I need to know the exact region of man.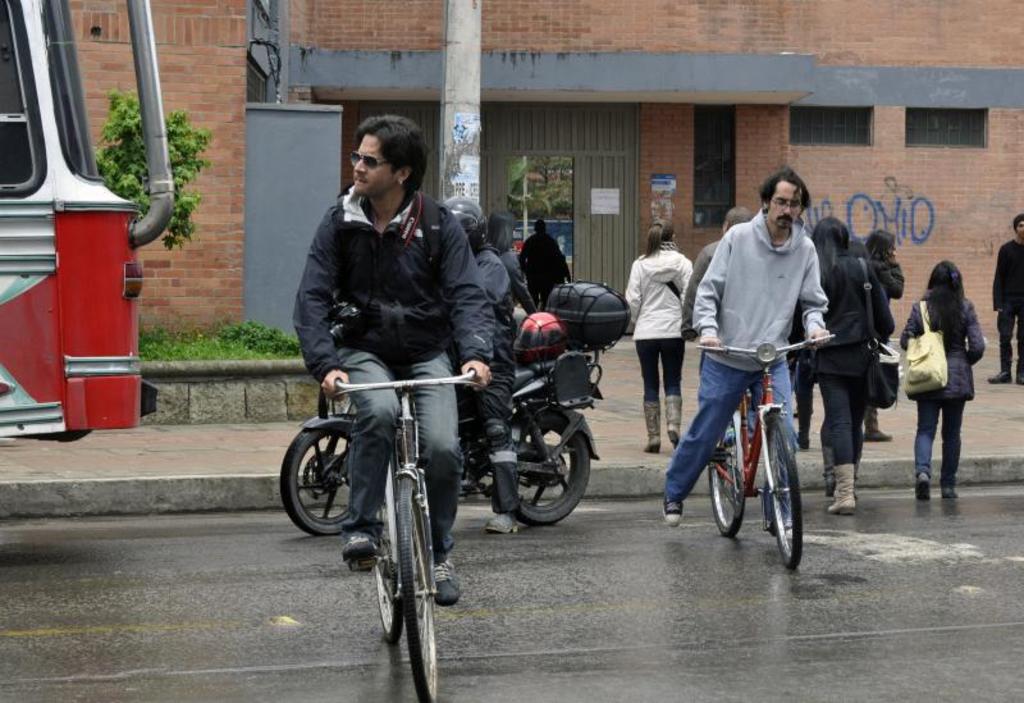
Region: 989:202:1023:389.
